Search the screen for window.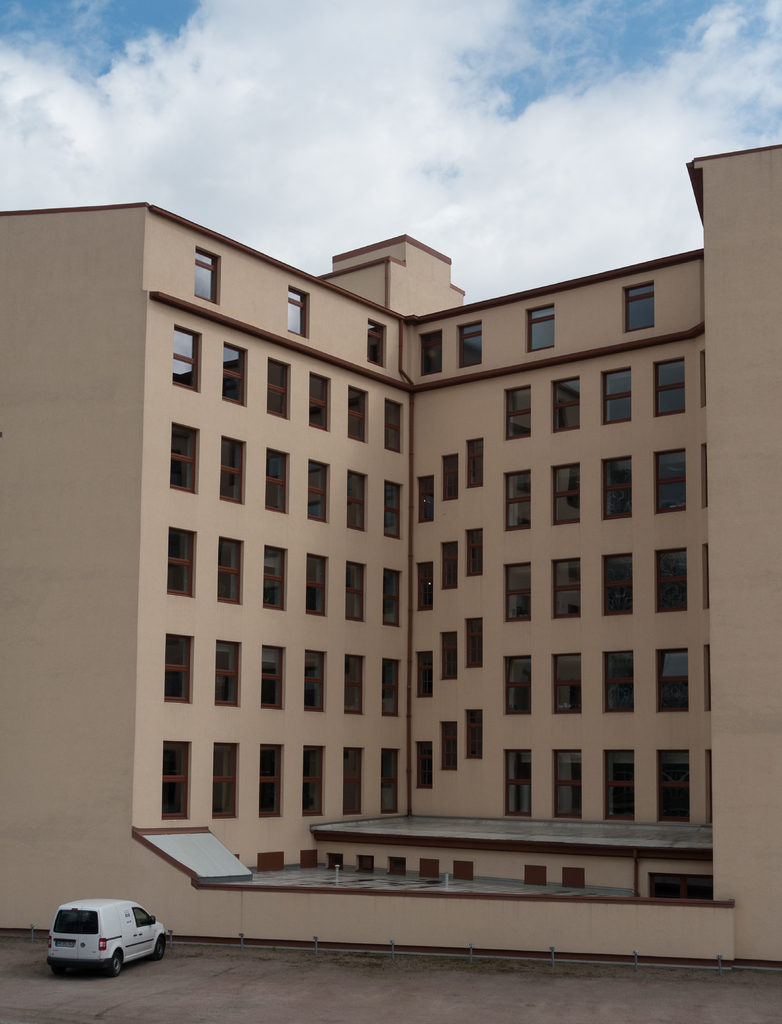
Found at box=[263, 541, 287, 608].
